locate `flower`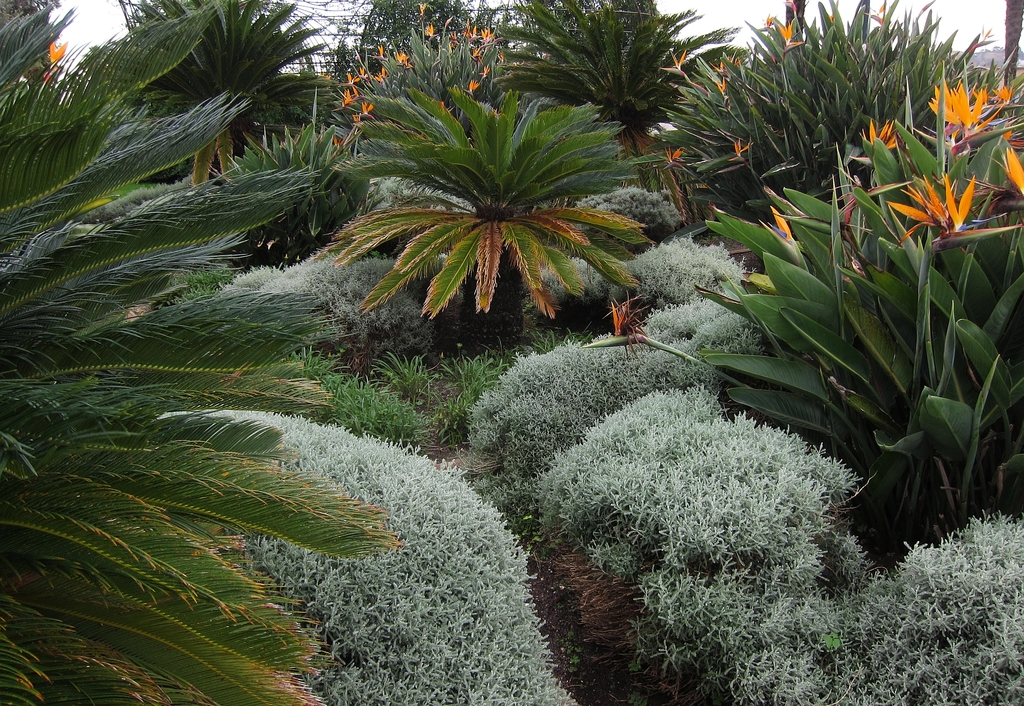
bbox(1006, 147, 1023, 195)
